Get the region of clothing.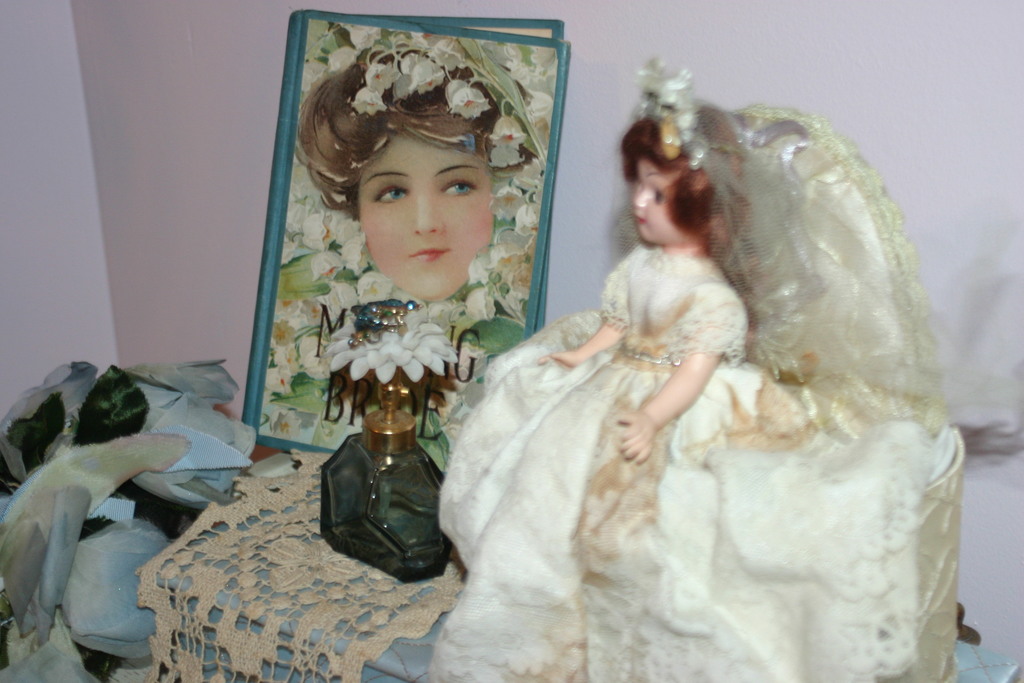
rect(428, 98, 958, 675).
